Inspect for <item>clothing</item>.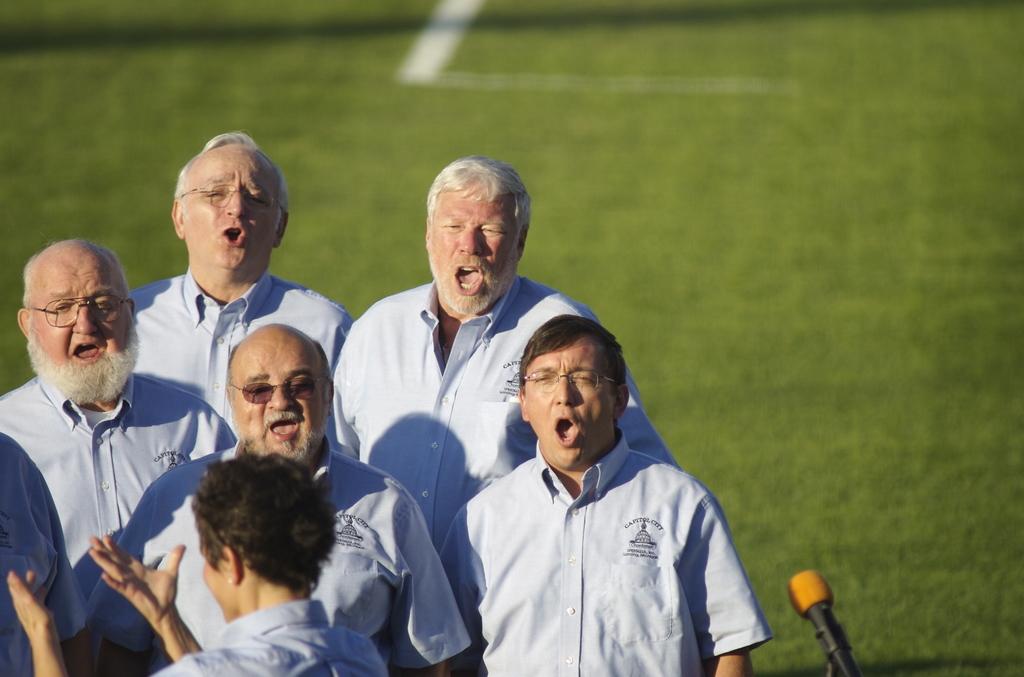
Inspection: (left=0, top=375, right=237, bottom=609).
